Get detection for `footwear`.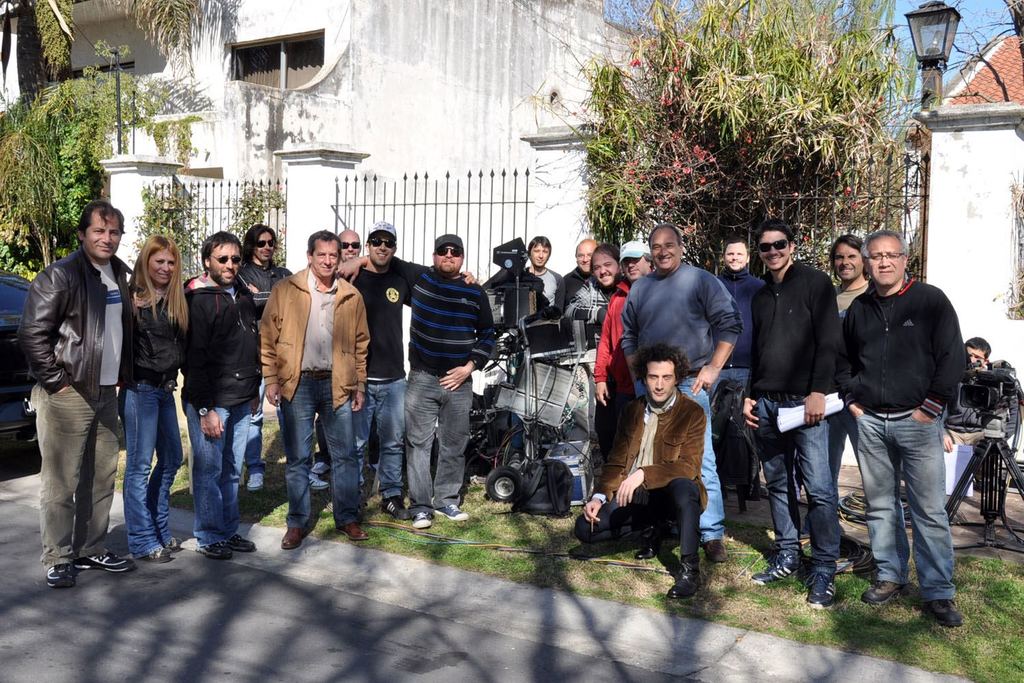
Detection: left=197, top=542, right=231, bottom=560.
